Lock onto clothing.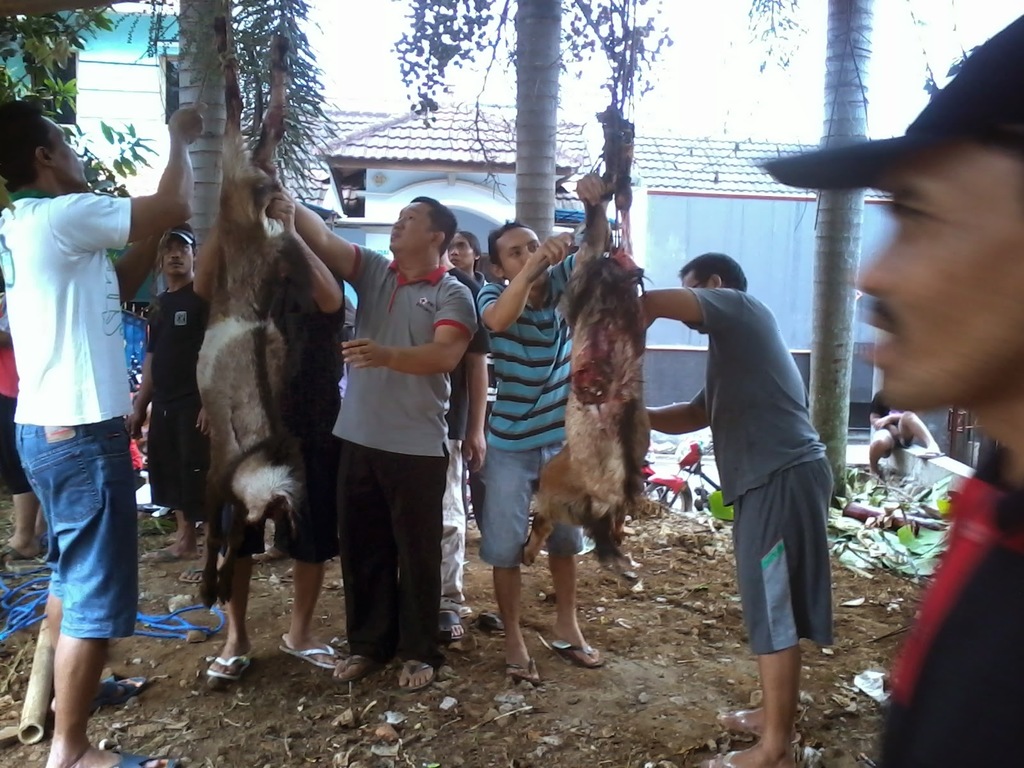
Locked: select_region(448, 263, 488, 605).
